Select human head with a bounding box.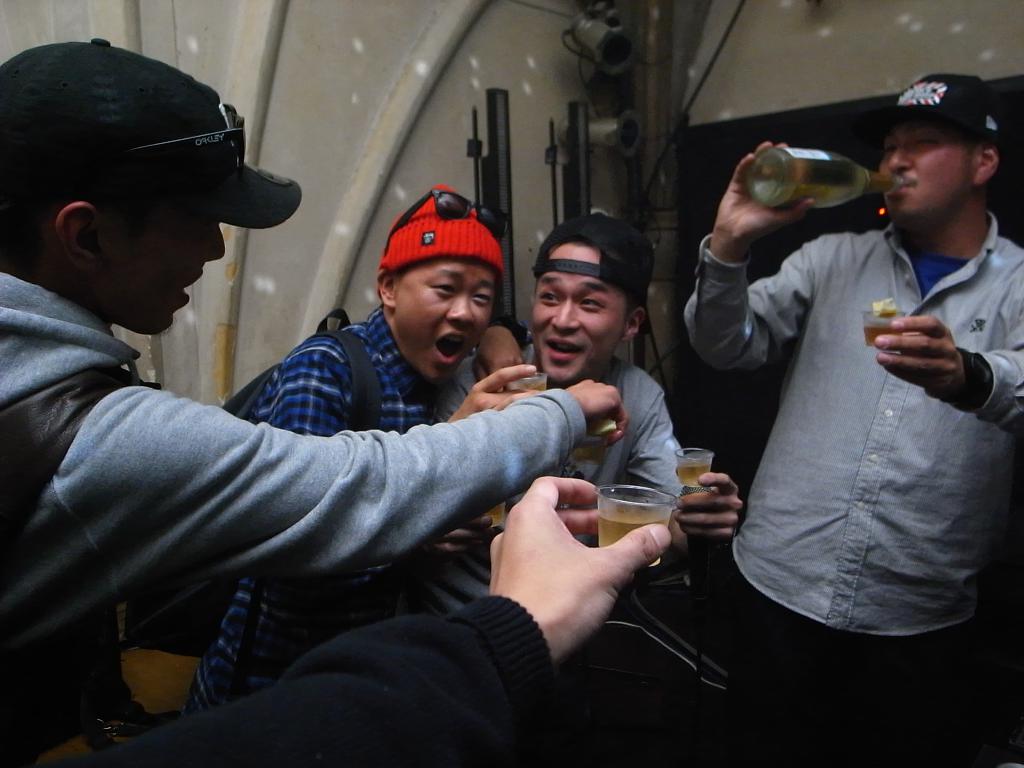
<bbox>874, 72, 1009, 243</bbox>.
